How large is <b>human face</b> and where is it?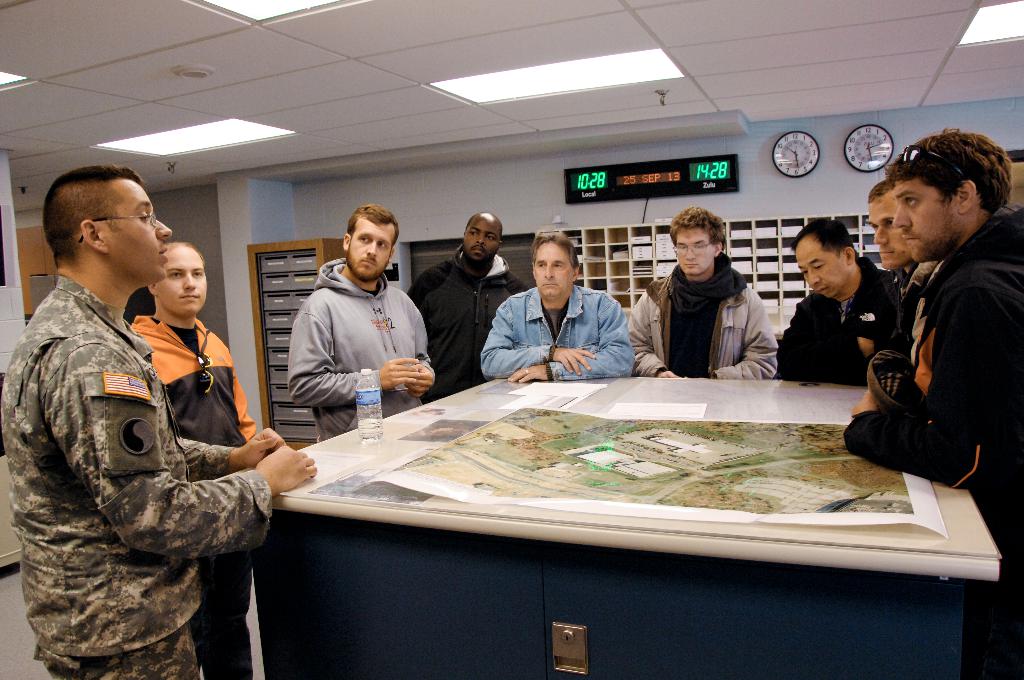
Bounding box: BBox(528, 243, 575, 304).
